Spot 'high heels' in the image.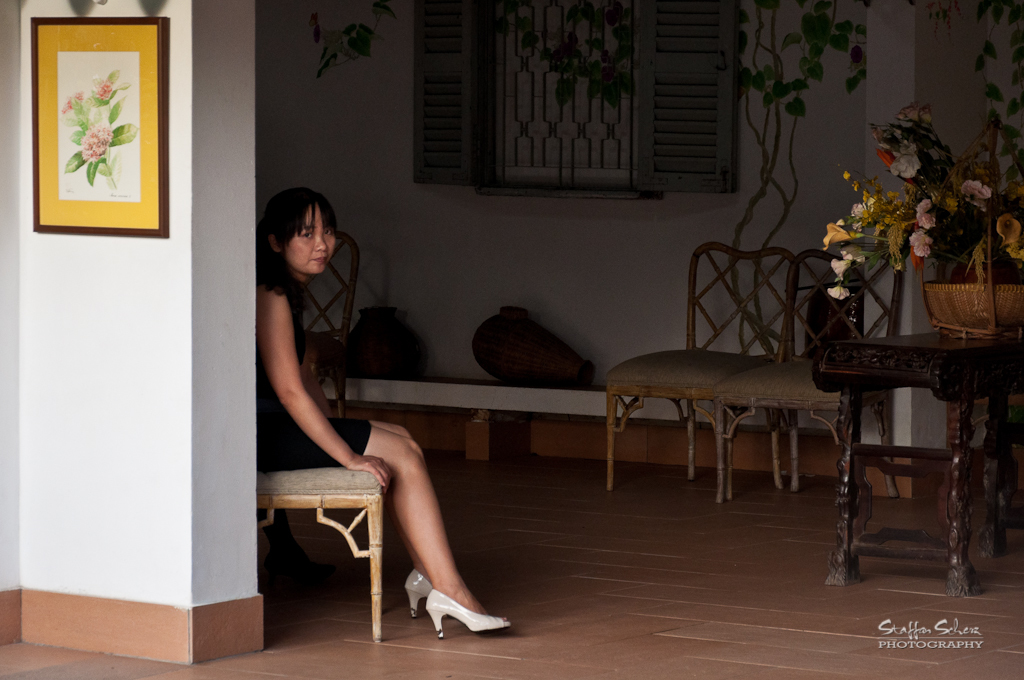
'high heels' found at [left=413, top=578, right=509, bottom=648].
